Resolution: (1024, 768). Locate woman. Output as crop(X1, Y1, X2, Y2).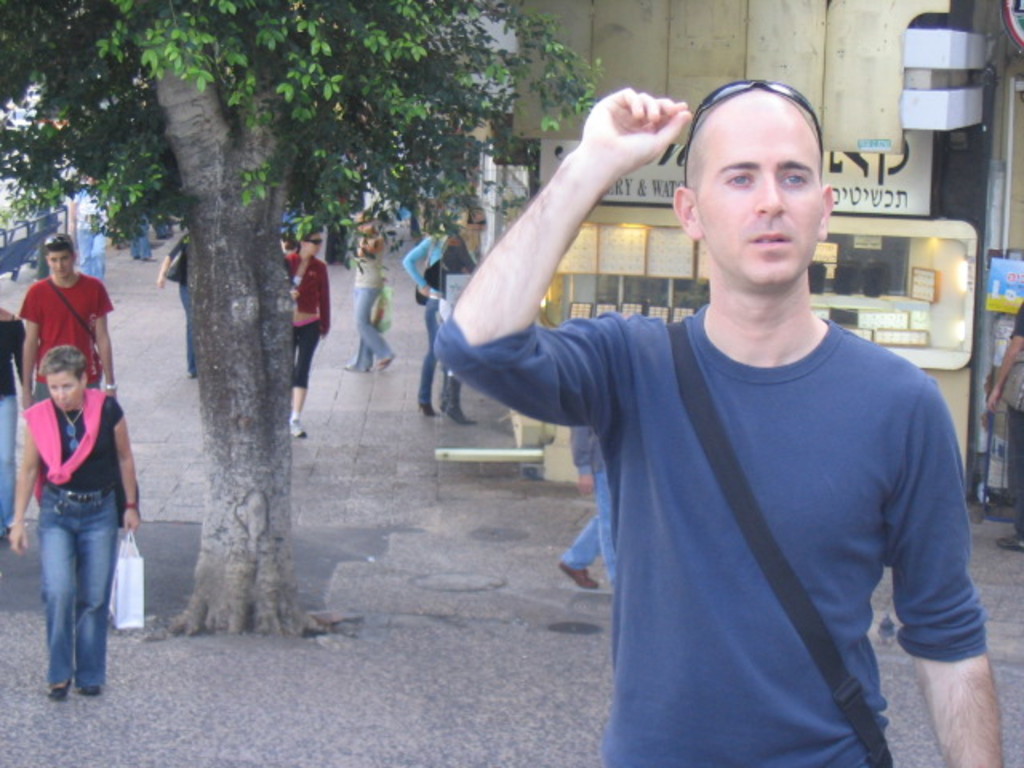
crop(155, 232, 202, 384).
